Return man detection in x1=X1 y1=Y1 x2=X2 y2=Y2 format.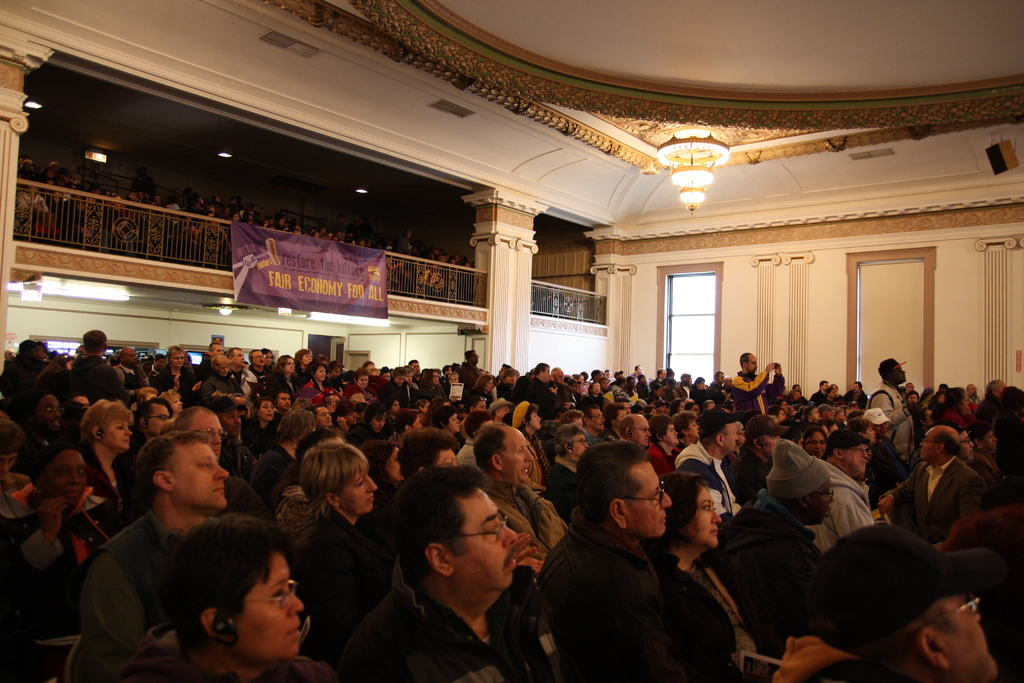
x1=150 y1=355 x2=168 y2=374.
